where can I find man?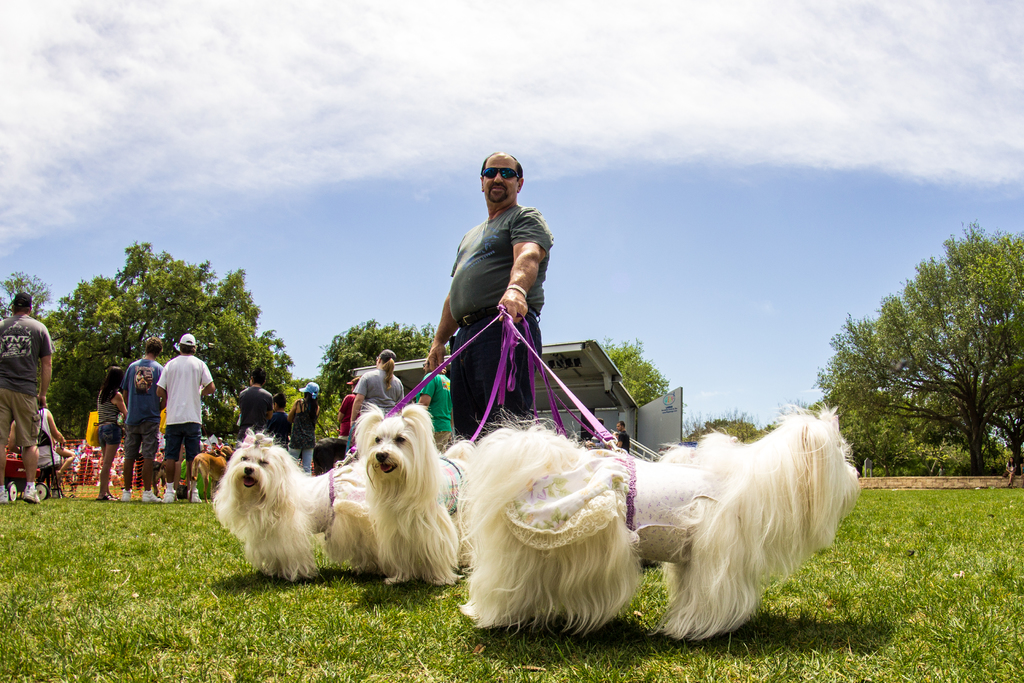
You can find it at {"x1": 237, "y1": 365, "x2": 273, "y2": 444}.
